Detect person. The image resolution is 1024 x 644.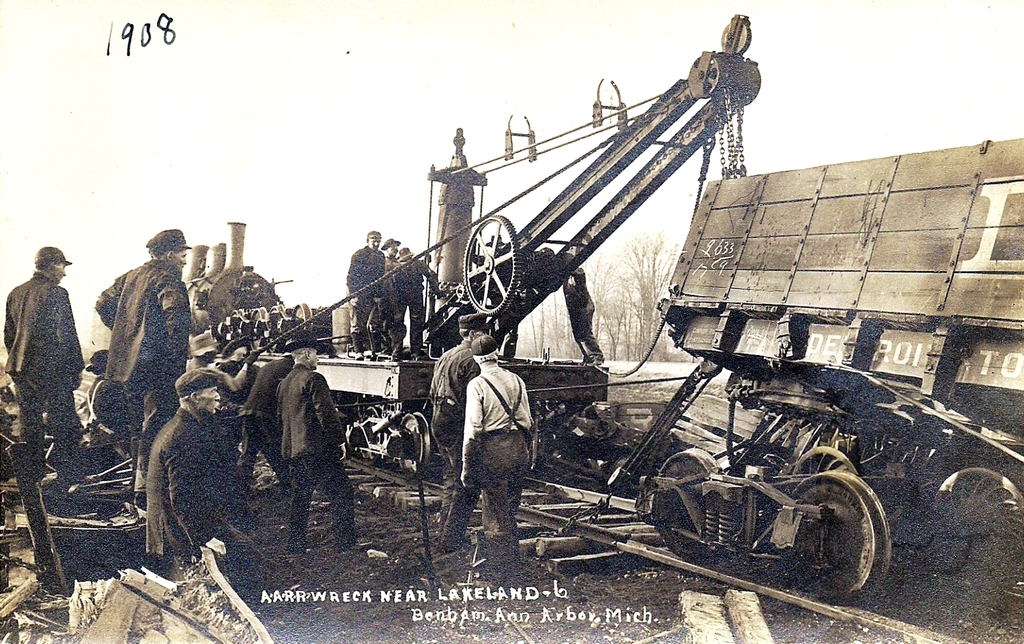
x1=559, y1=264, x2=608, y2=368.
